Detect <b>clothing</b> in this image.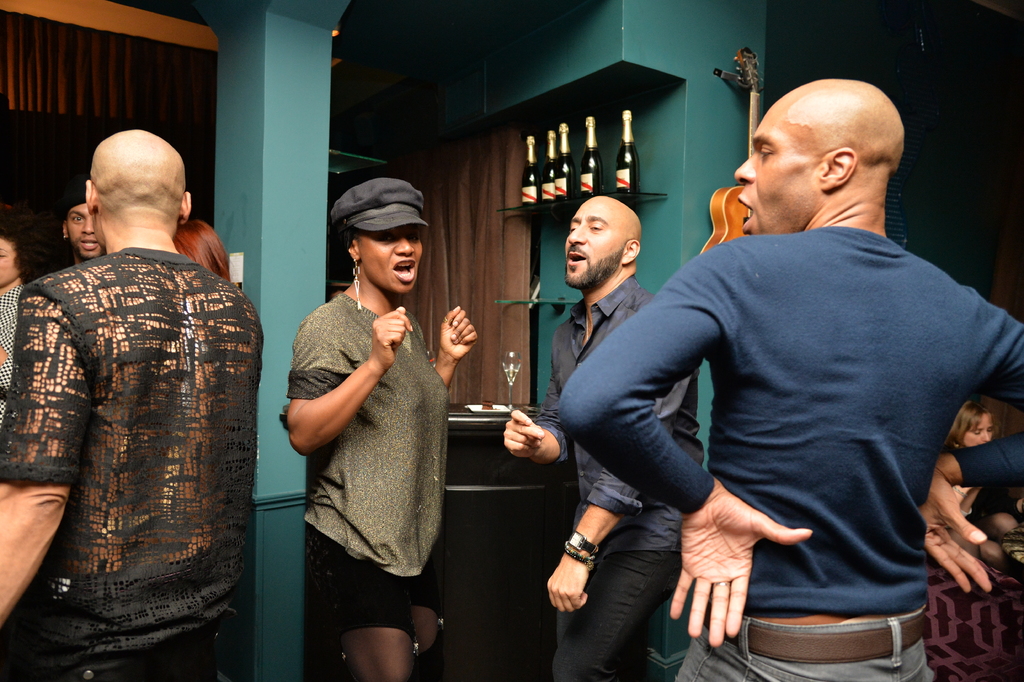
Detection: 0/251/271/681.
